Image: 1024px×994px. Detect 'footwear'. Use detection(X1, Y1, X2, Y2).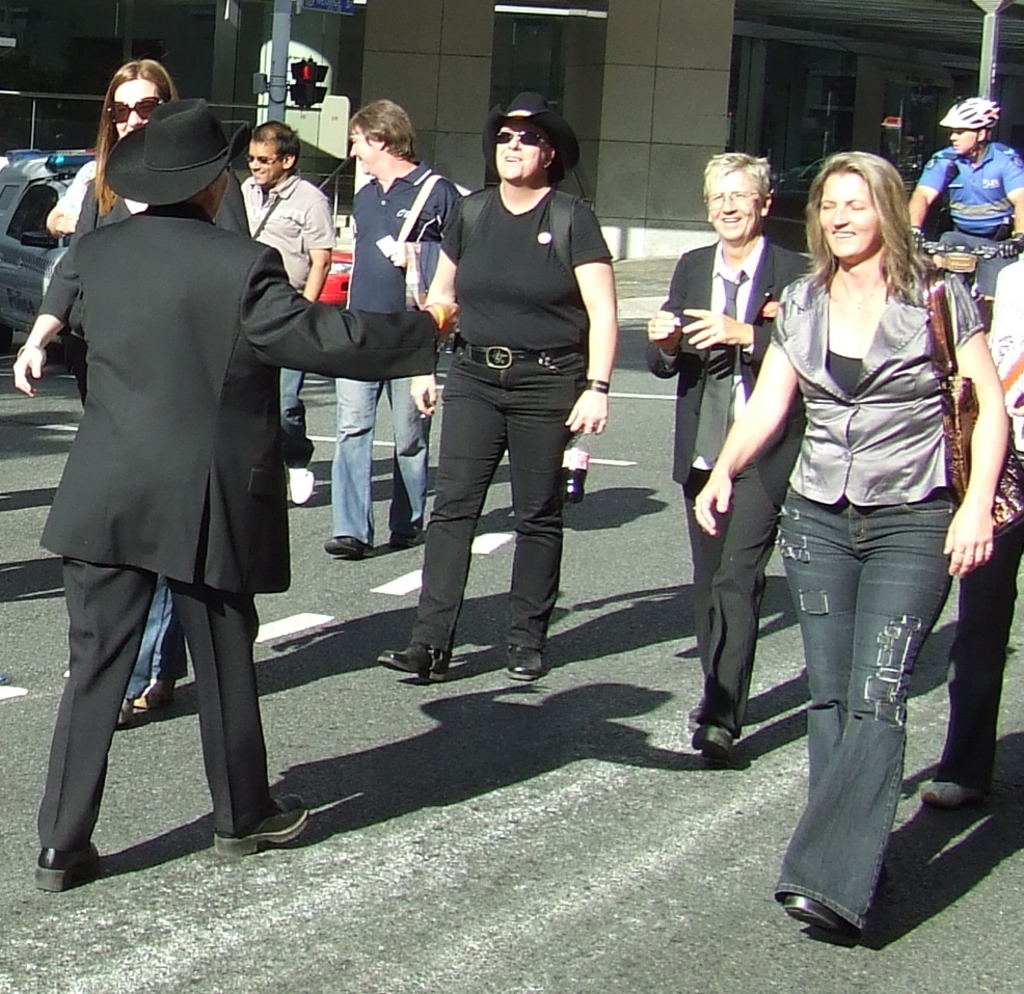
detection(925, 778, 988, 810).
